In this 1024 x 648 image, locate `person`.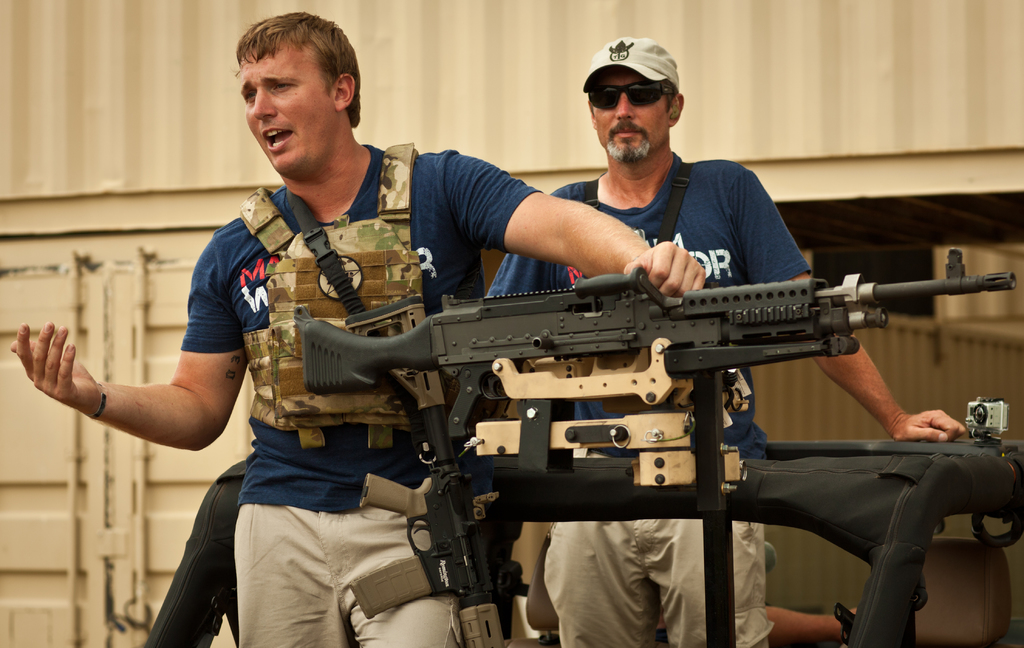
Bounding box: <box>13,14,704,647</box>.
